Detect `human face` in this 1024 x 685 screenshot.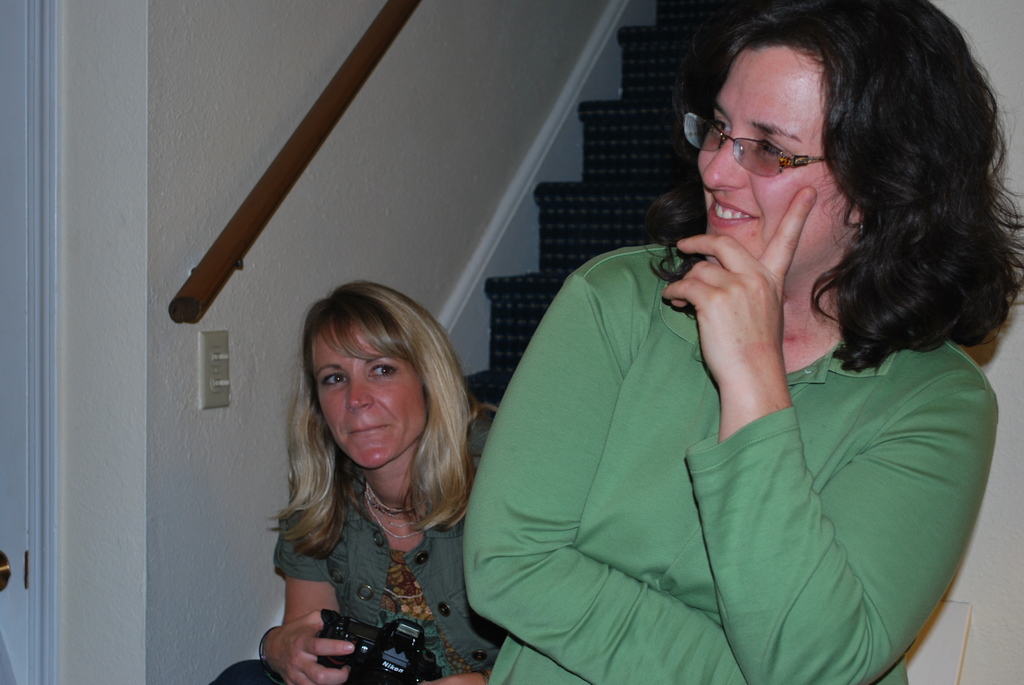
Detection: [699, 52, 852, 271].
